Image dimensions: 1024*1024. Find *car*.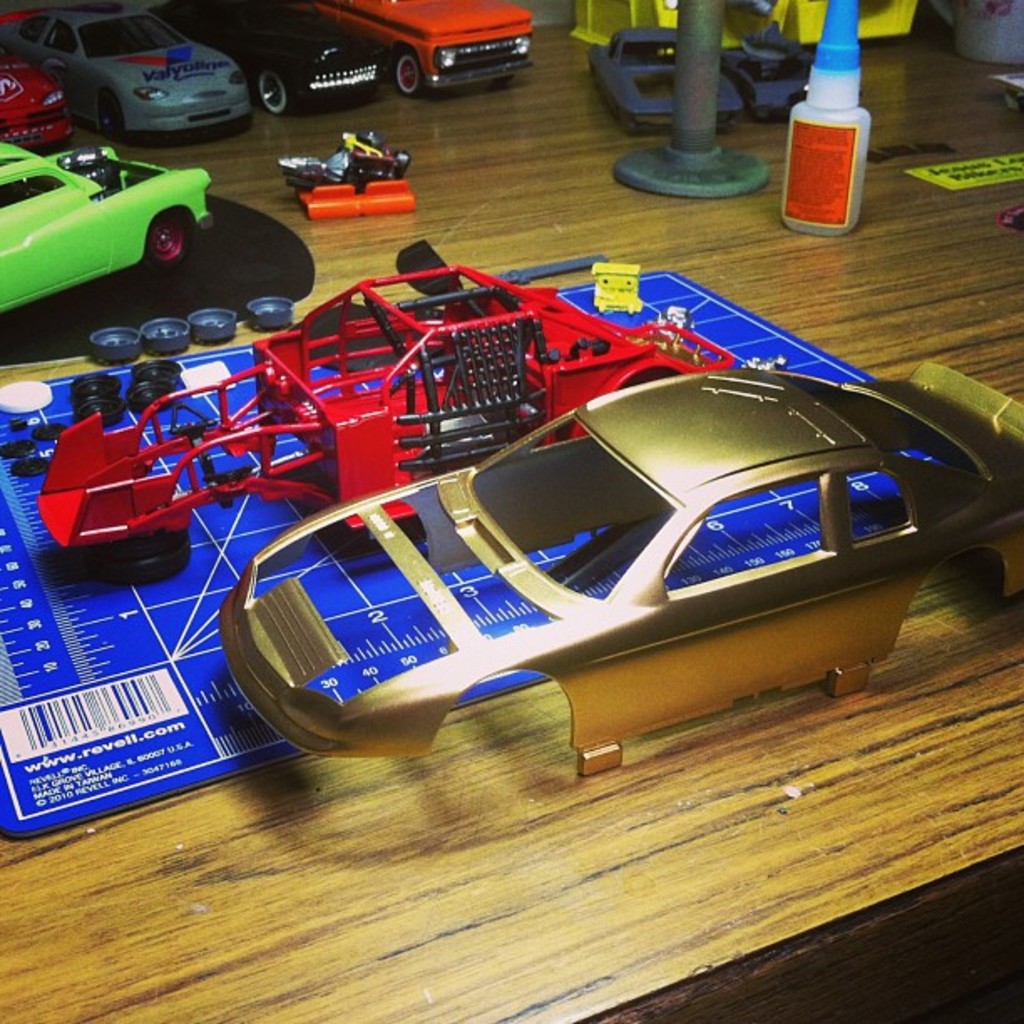
l=718, t=17, r=865, b=119.
